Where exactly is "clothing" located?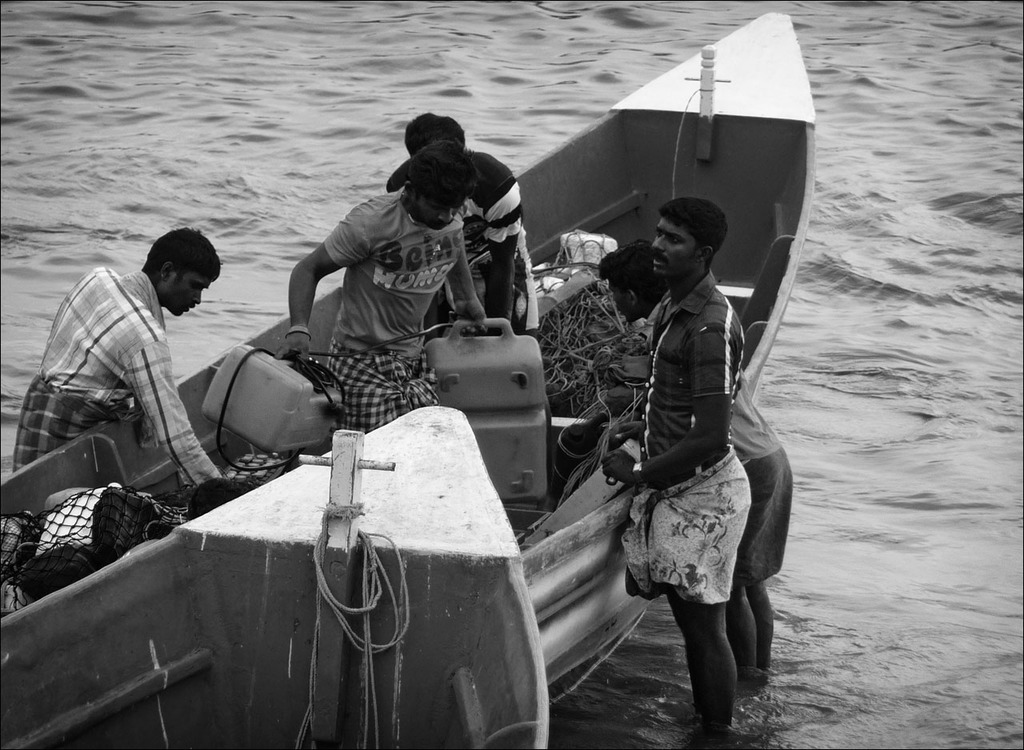
Its bounding box is crop(319, 185, 467, 439).
